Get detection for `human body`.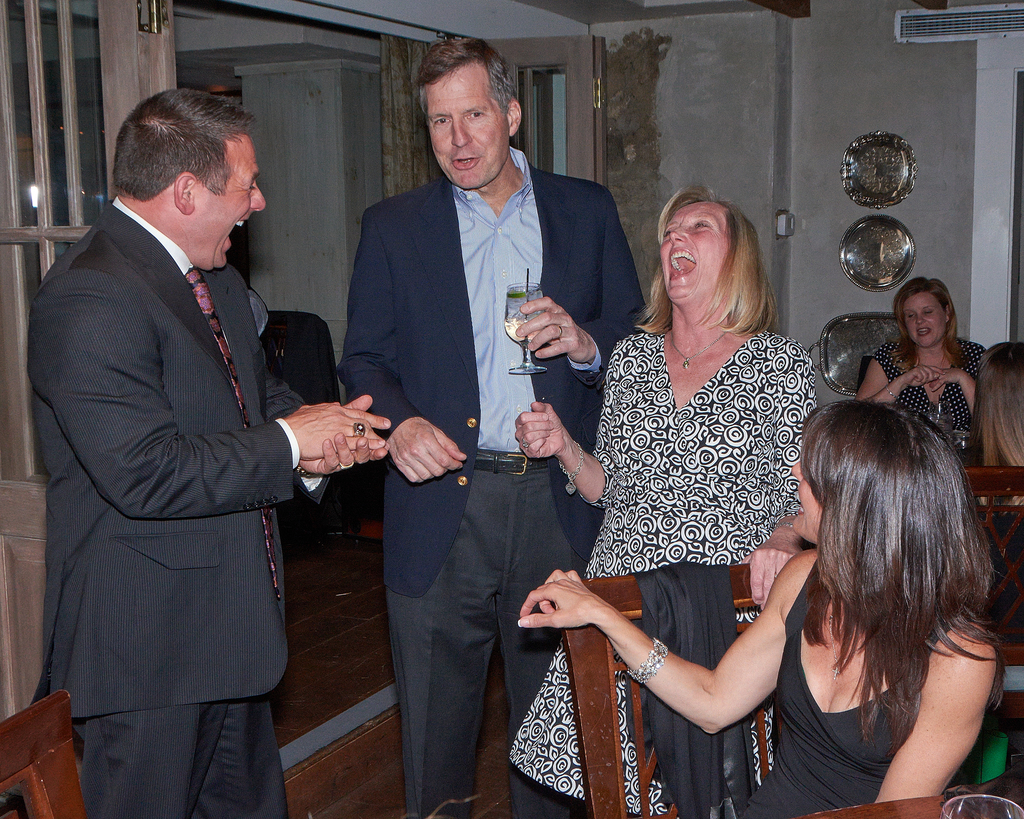
Detection: <box>328,173,655,818</box>.
